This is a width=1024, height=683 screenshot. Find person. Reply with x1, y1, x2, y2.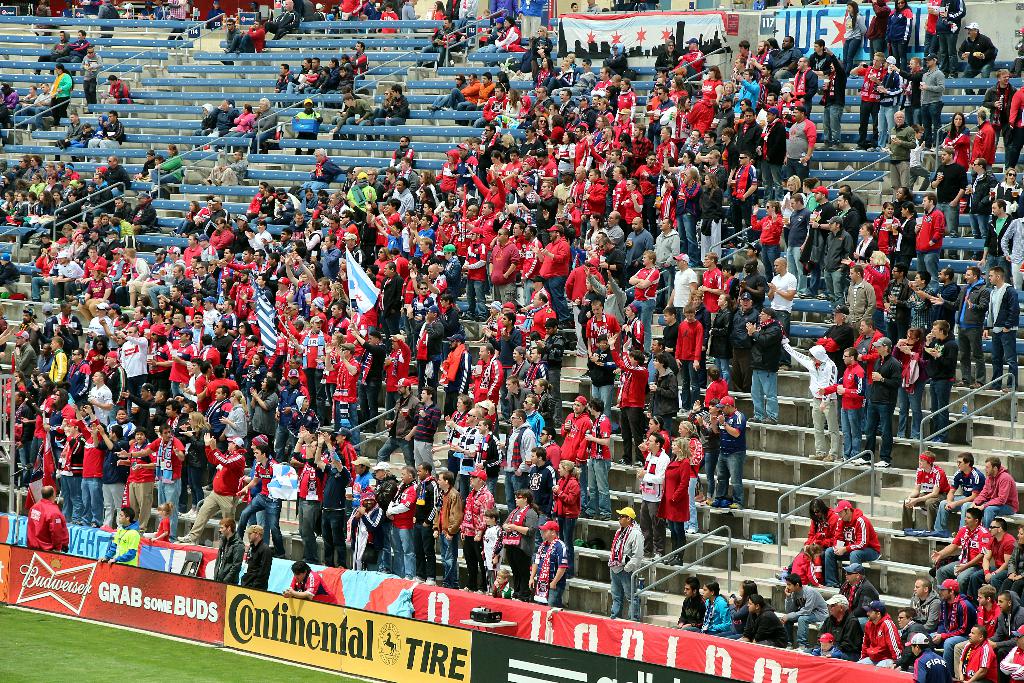
832, 197, 863, 238.
